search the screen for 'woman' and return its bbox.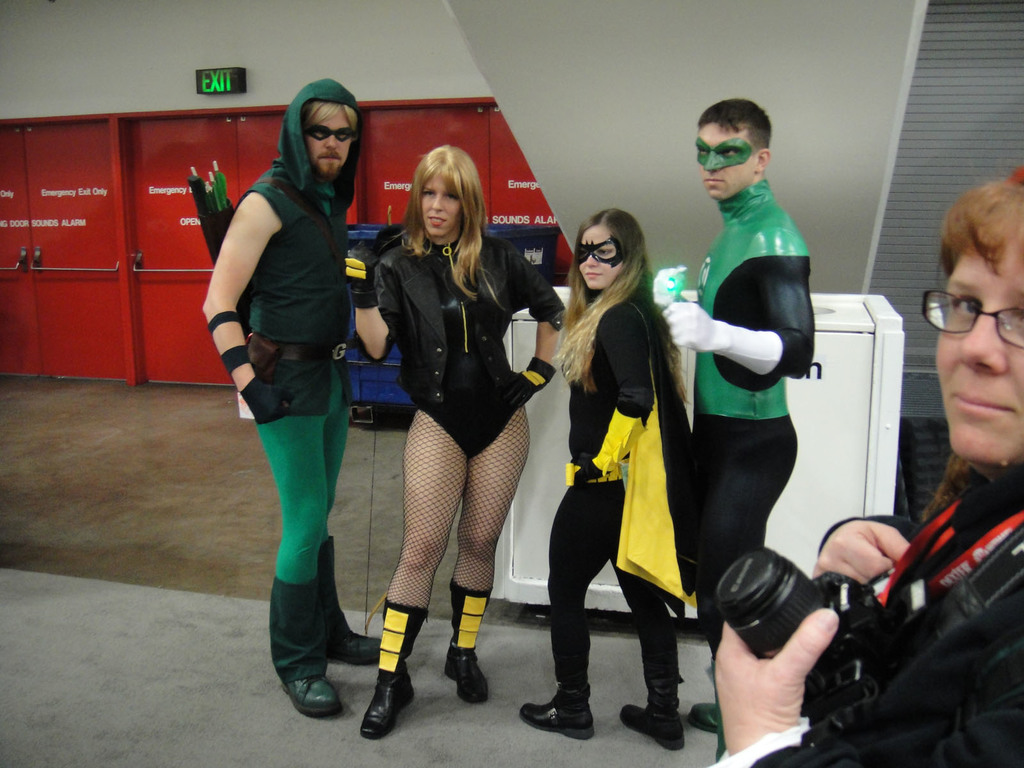
Found: {"x1": 345, "y1": 148, "x2": 561, "y2": 740}.
